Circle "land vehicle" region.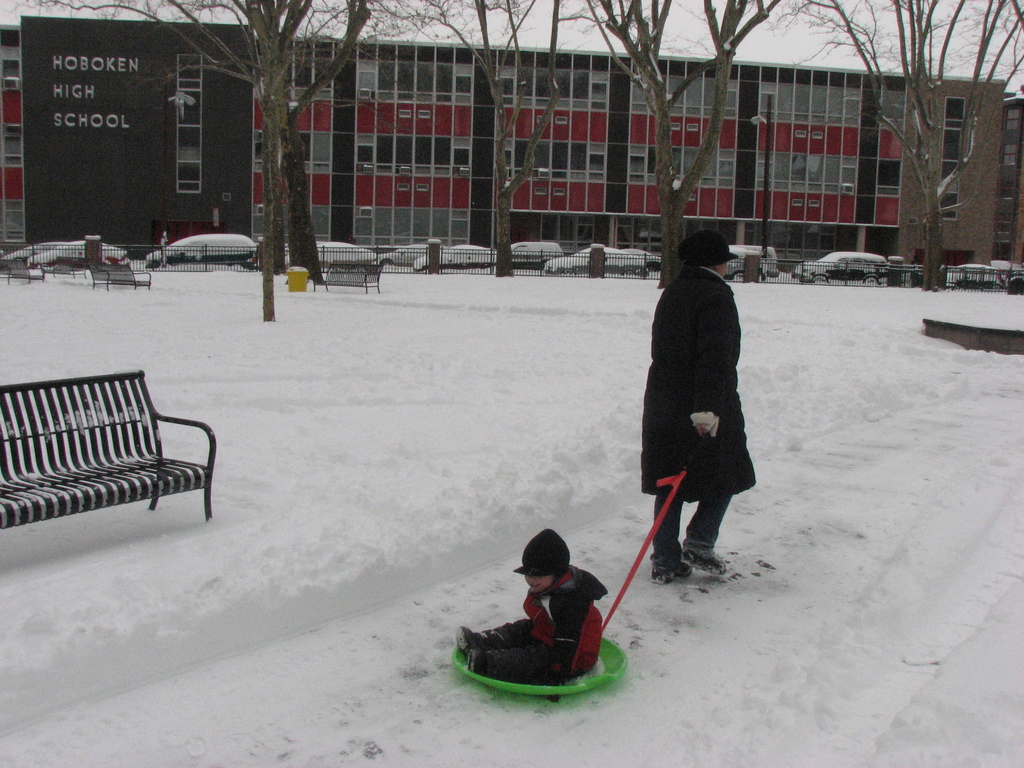
Region: locate(545, 246, 650, 275).
